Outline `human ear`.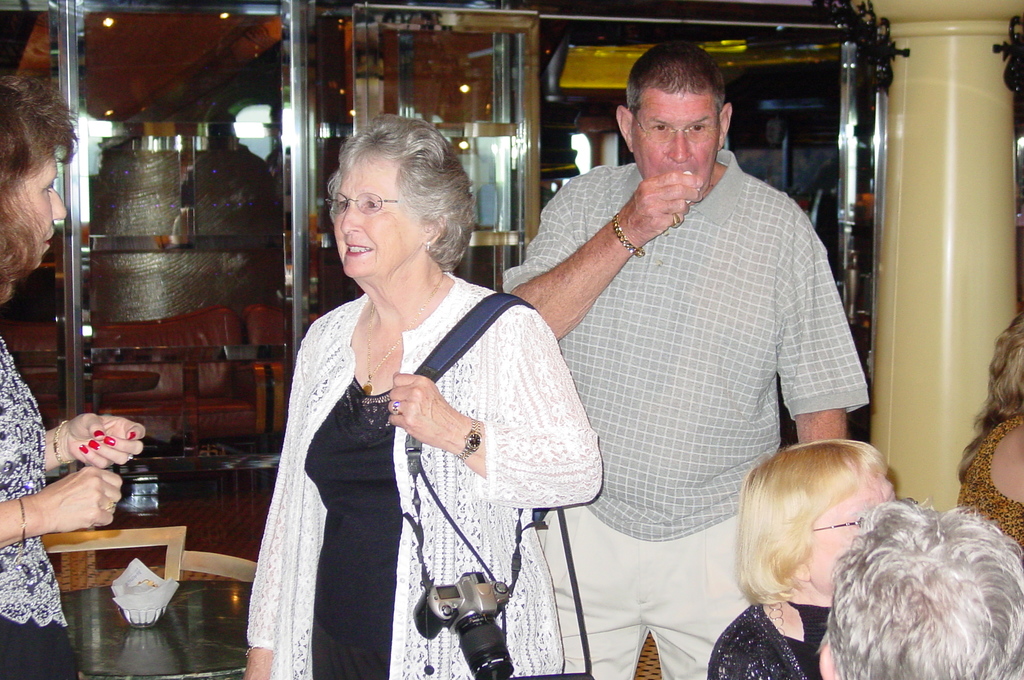
Outline: x1=422 y1=216 x2=444 y2=245.
